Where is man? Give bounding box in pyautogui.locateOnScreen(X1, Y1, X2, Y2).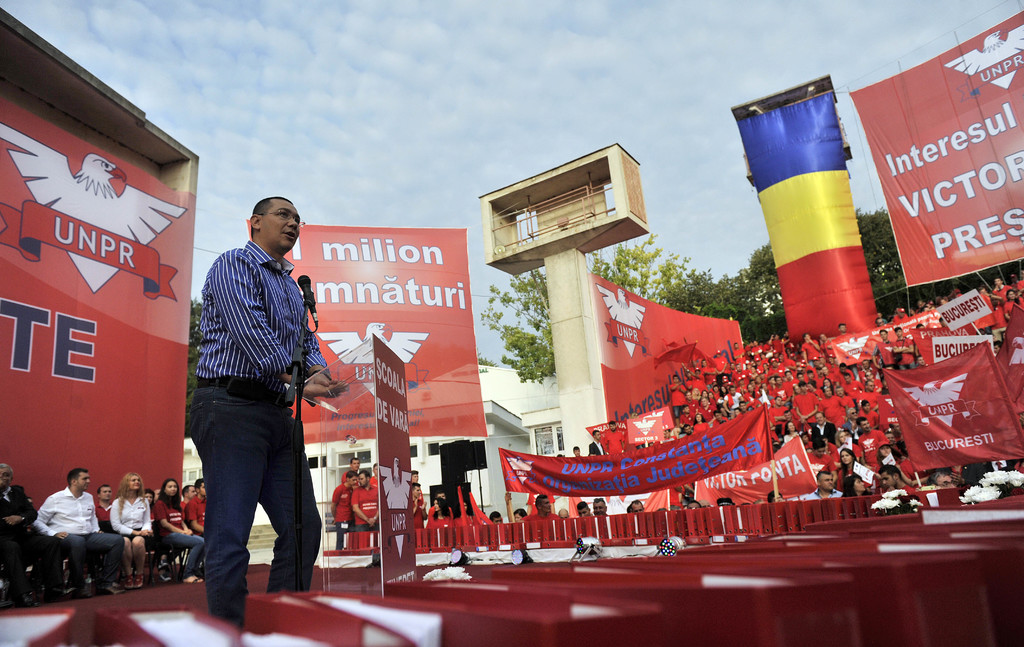
pyautogui.locateOnScreen(601, 418, 626, 455).
